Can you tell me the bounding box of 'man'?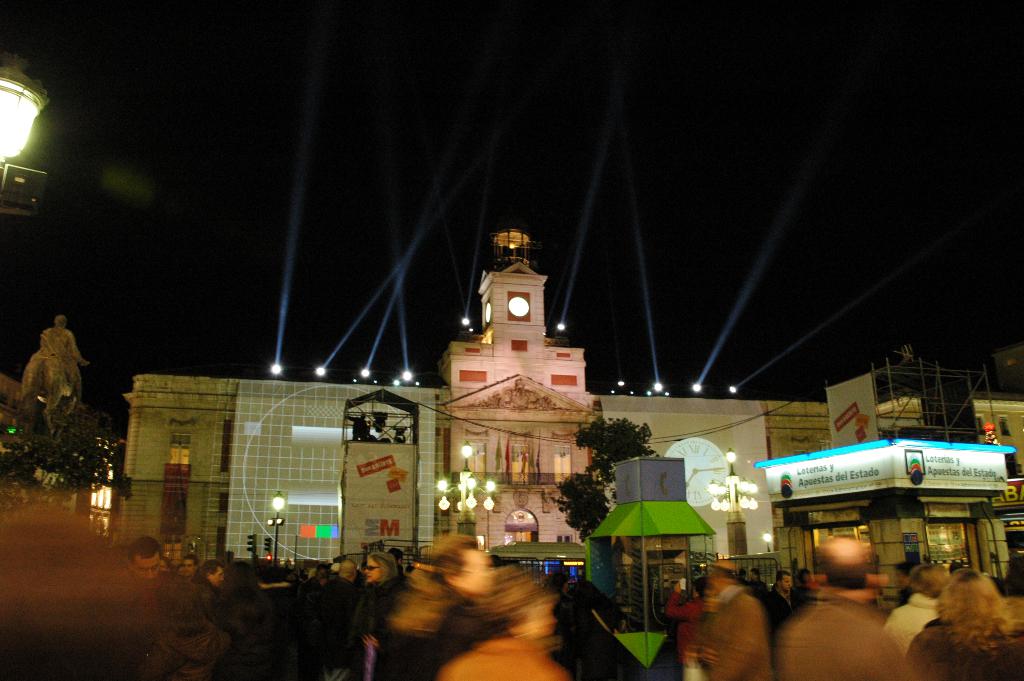
x1=387 y1=546 x2=405 y2=578.
